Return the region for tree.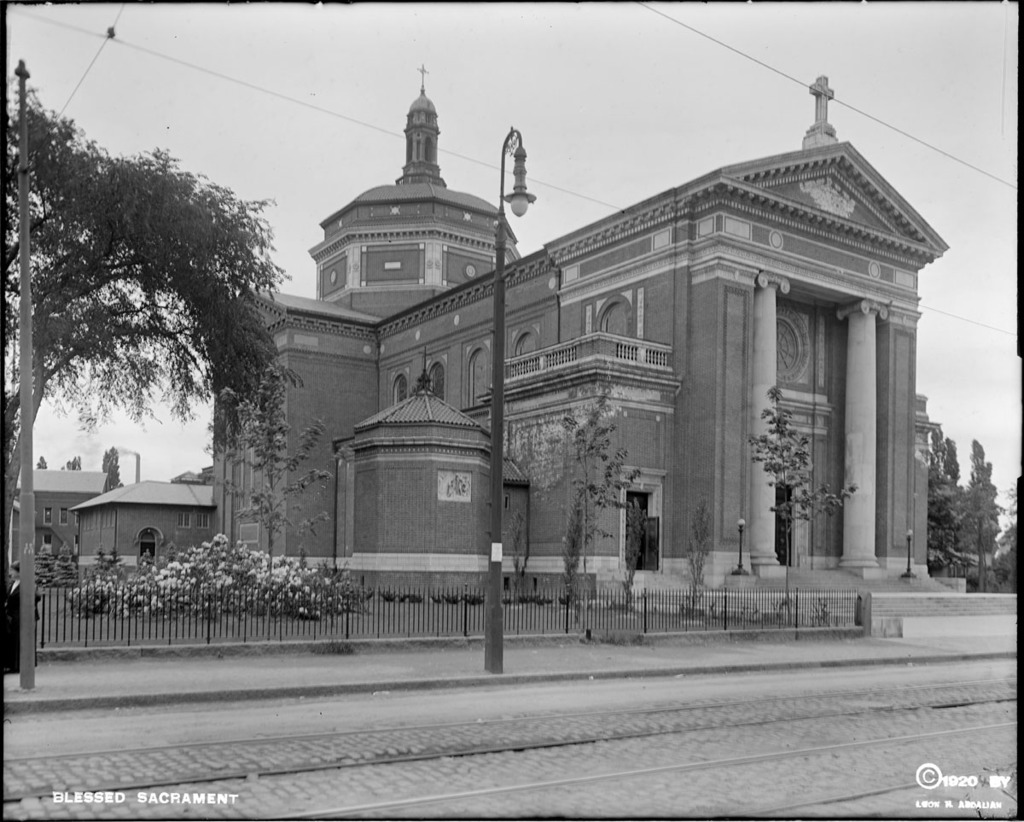
detection(5, 68, 352, 655).
